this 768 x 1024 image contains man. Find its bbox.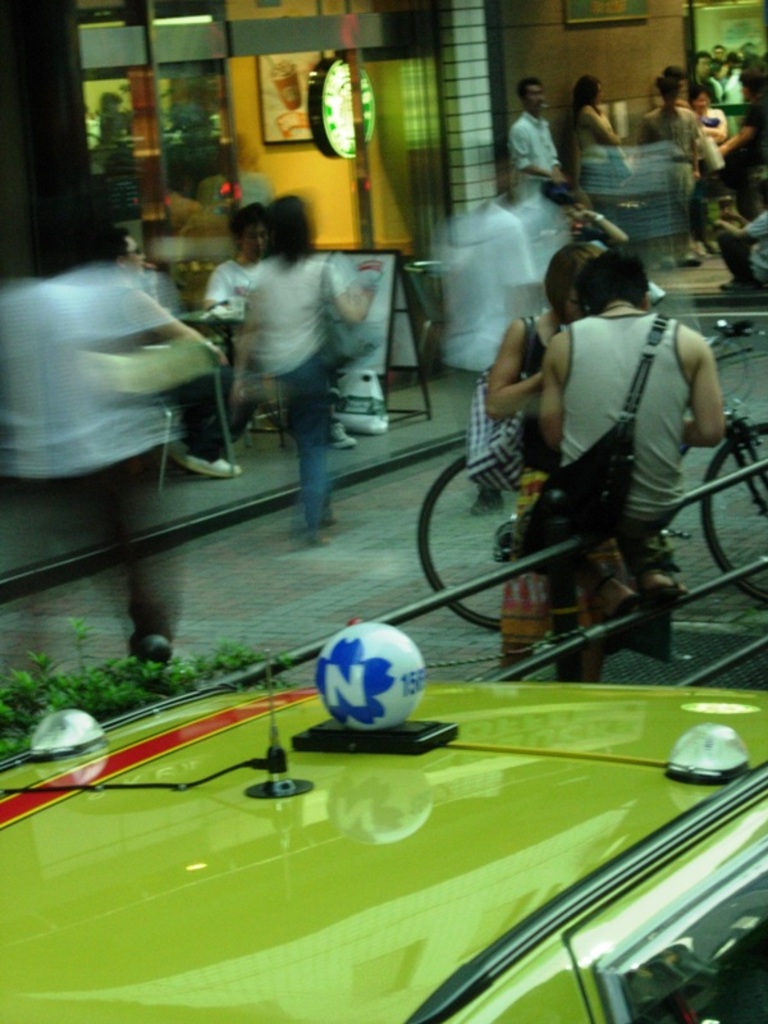
[x1=694, y1=50, x2=721, y2=102].
